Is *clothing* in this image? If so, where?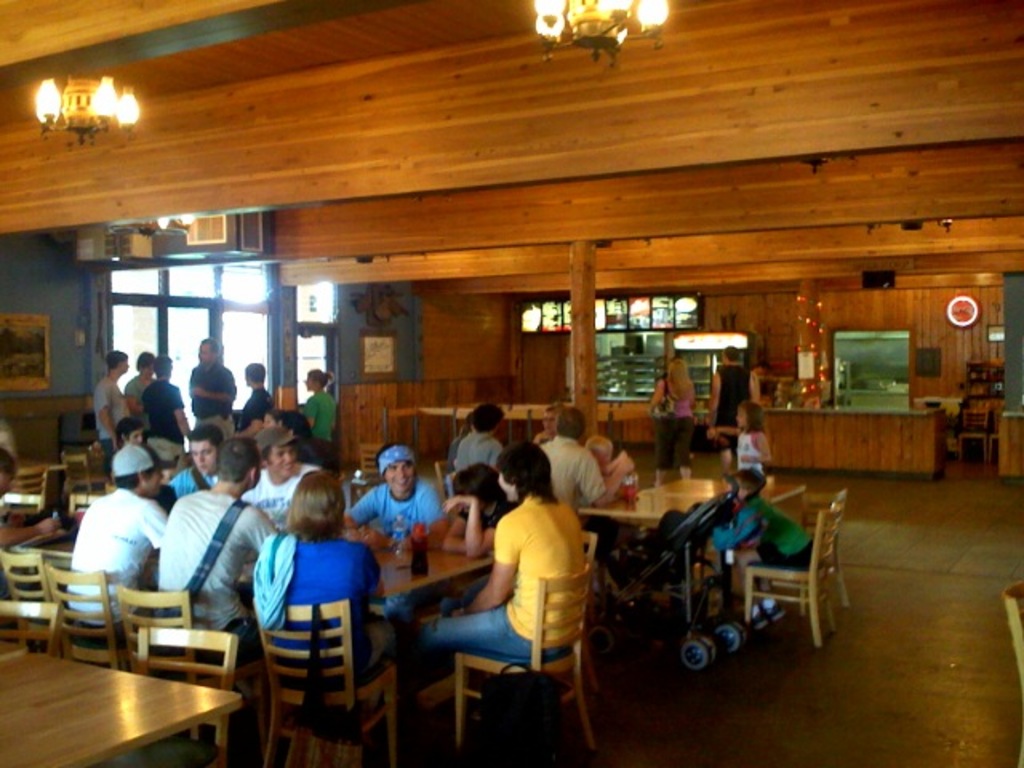
Yes, at Rect(123, 374, 154, 411).
